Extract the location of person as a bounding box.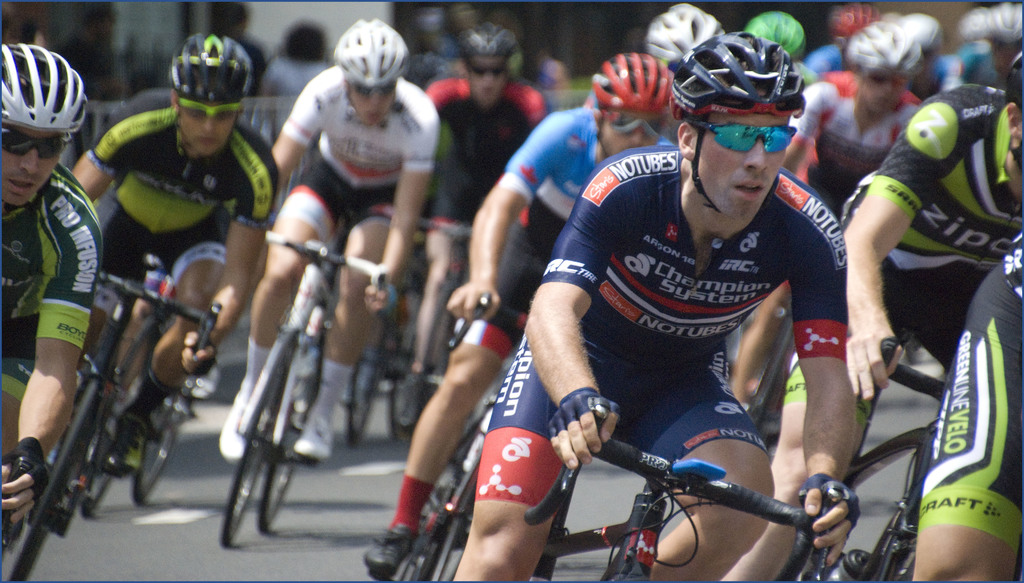
0 39 102 529.
